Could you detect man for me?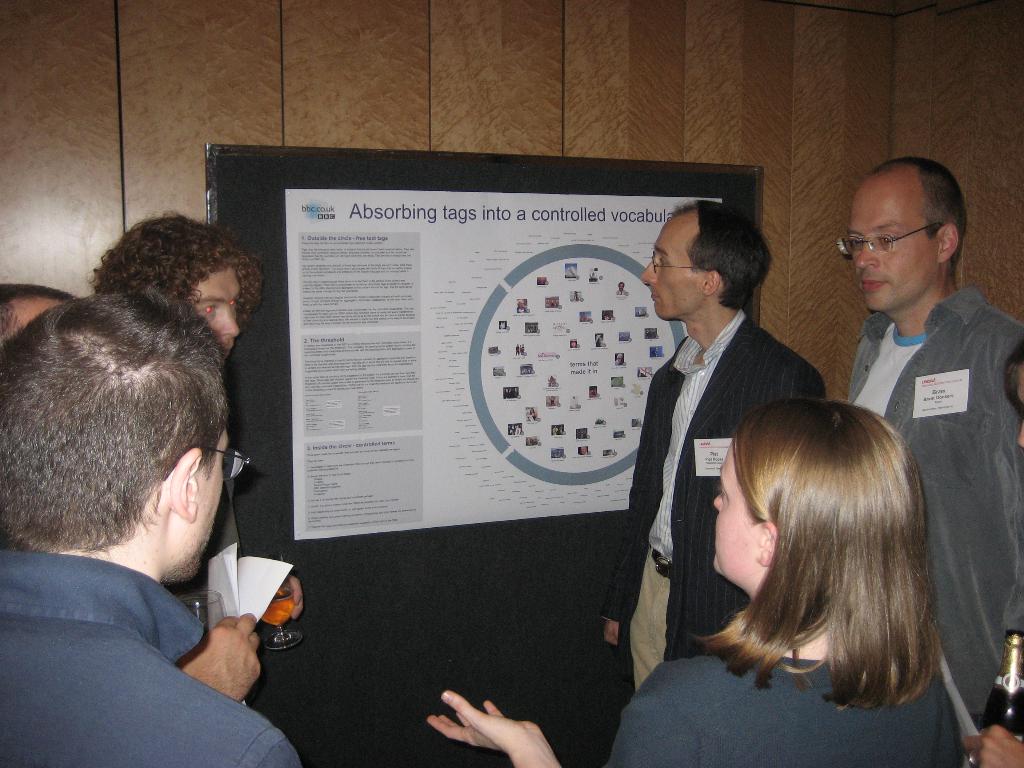
Detection result: <box>841,152,1023,733</box>.
